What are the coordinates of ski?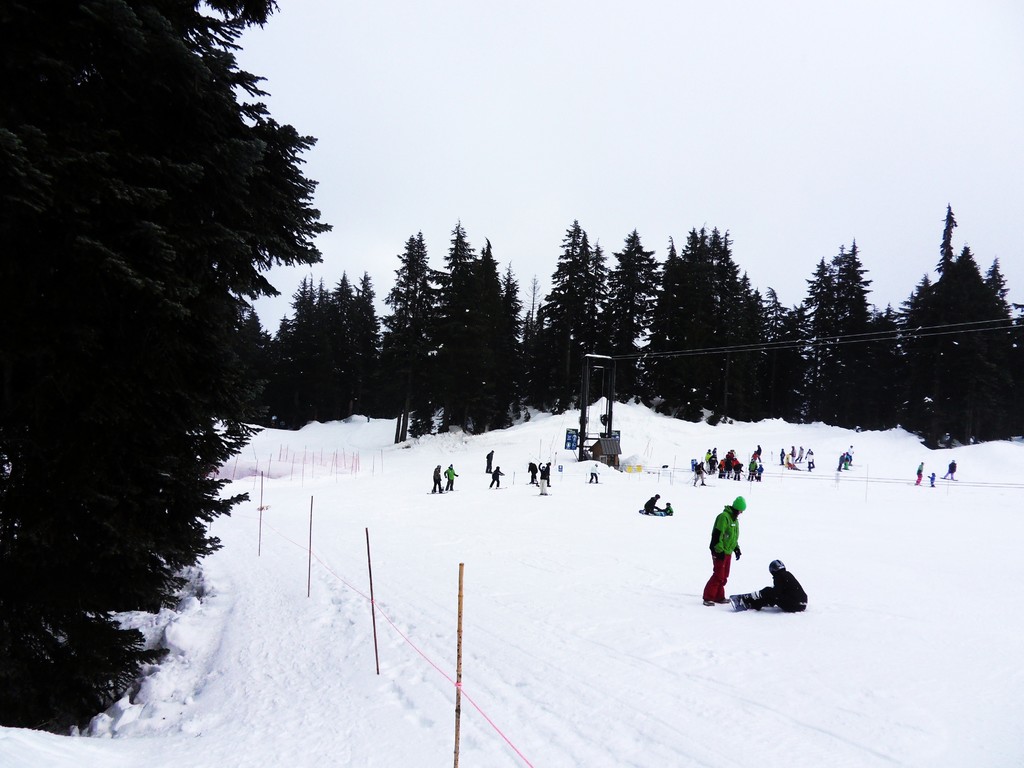
x1=425, y1=487, x2=446, y2=494.
